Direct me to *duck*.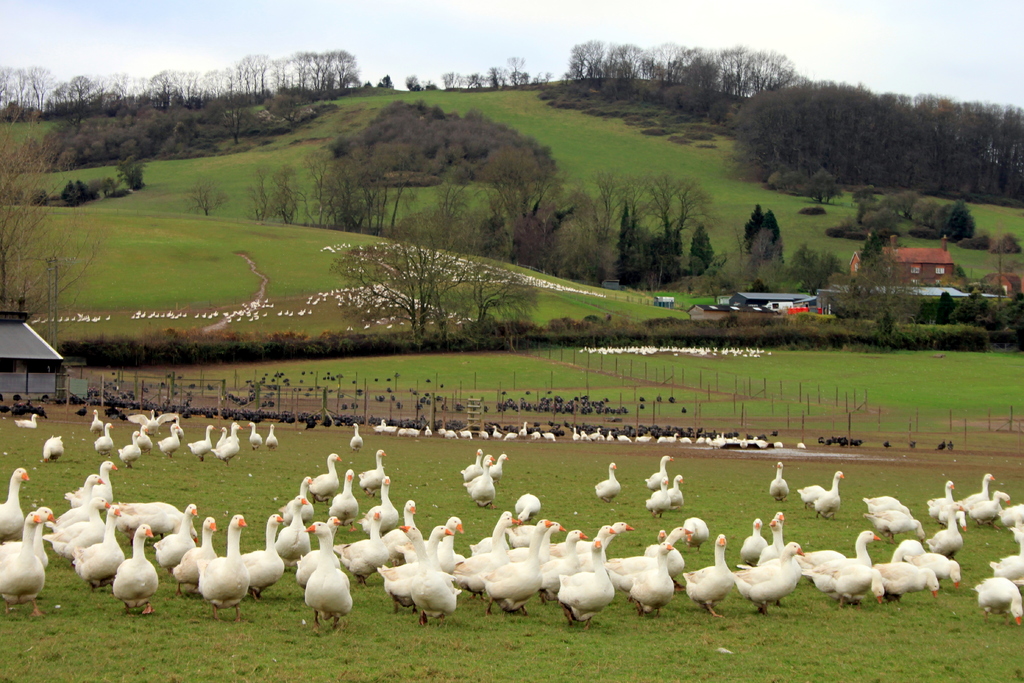
Direction: <box>215,427,240,465</box>.
